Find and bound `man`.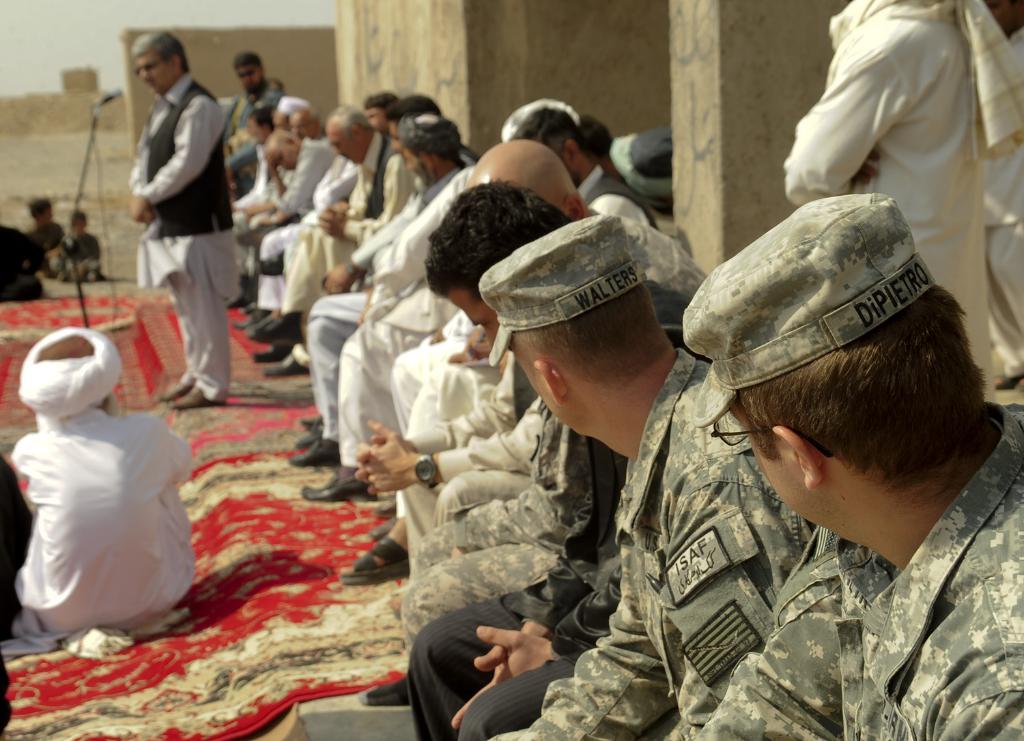
Bound: box(102, 30, 256, 408).
